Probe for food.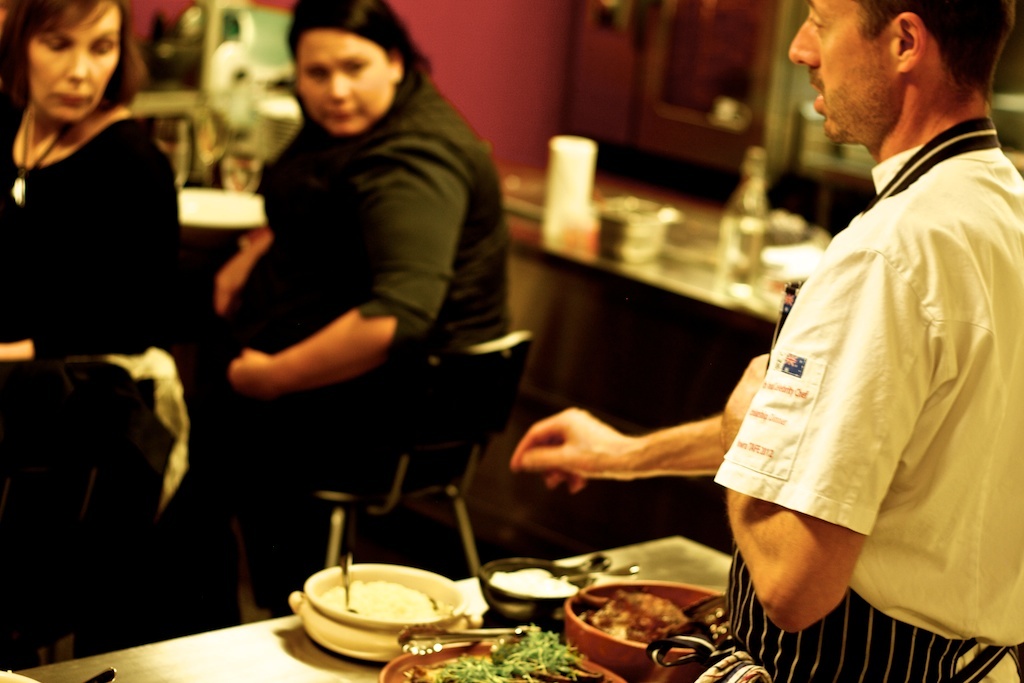
Probe result: (x1=317, y1=573, x2=449, y2=622).
